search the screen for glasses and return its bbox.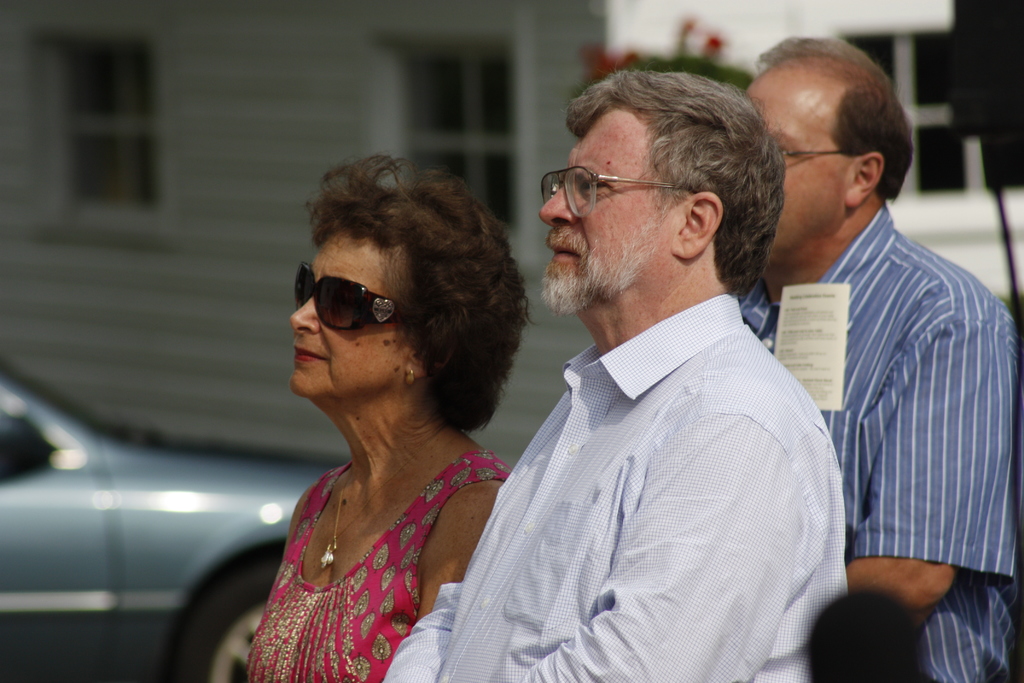
Found: 540, 167, 694, 221.
